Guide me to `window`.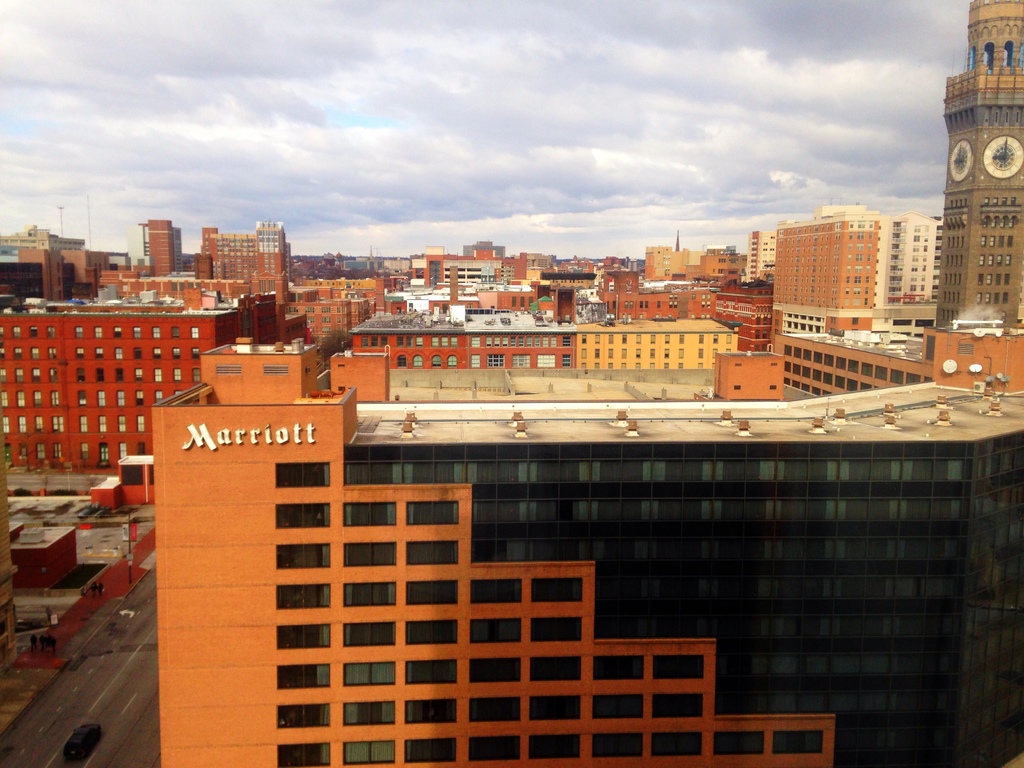
Guidance: Rect(394, 337, 404, 348).
